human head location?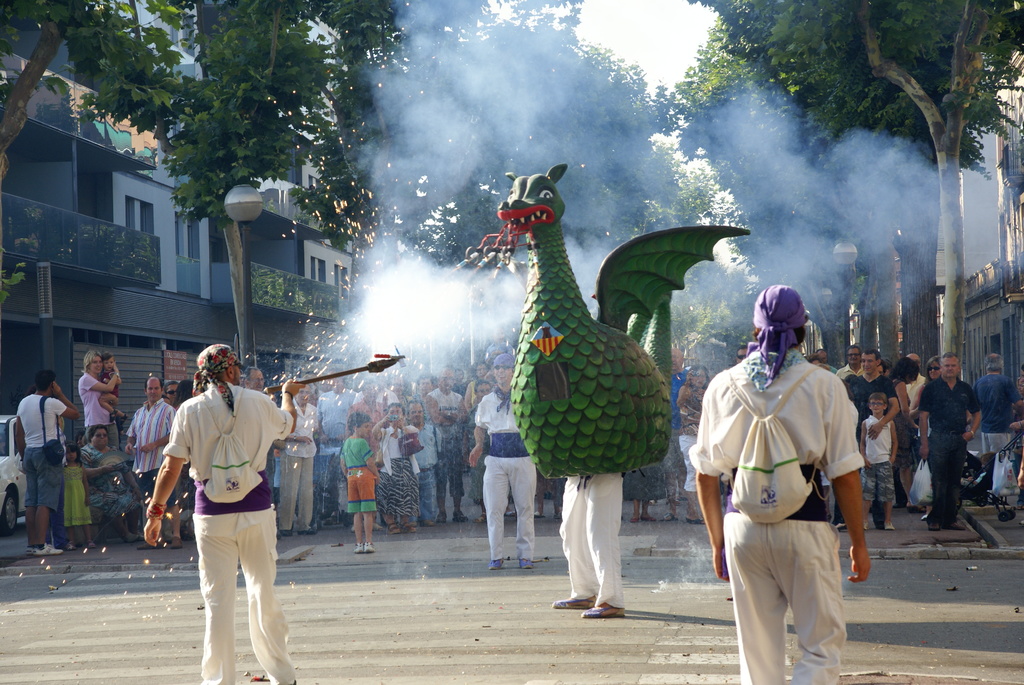
(left=928, top=357, right=941, bottom=382)
